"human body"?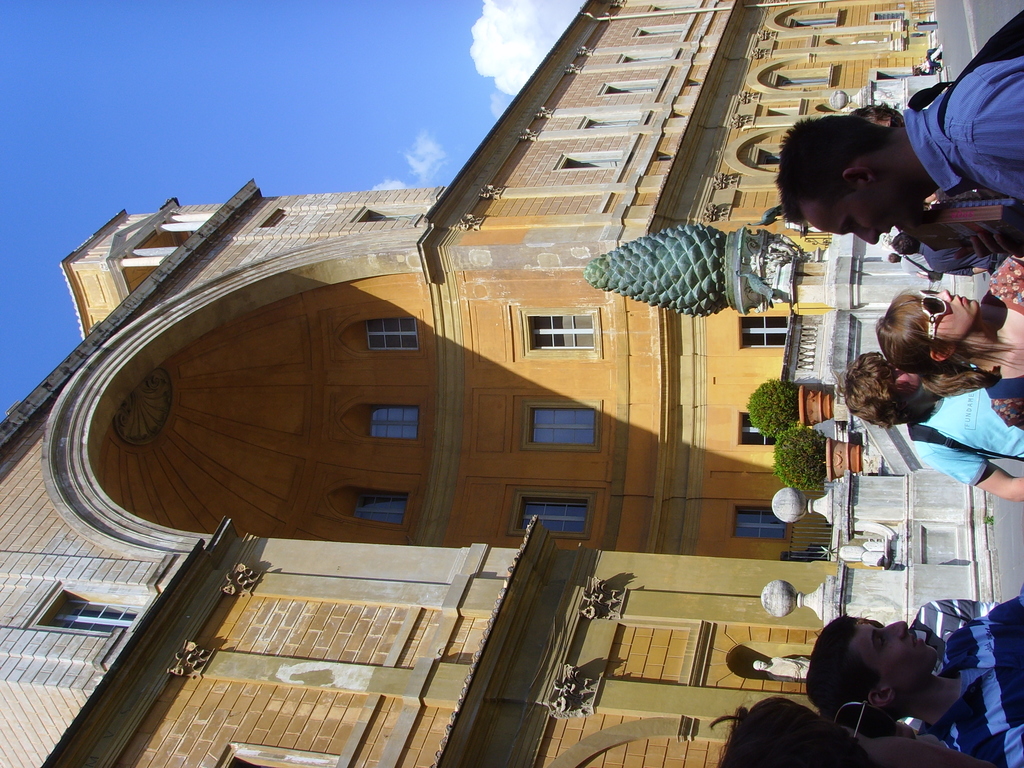
970:259:1023:420
